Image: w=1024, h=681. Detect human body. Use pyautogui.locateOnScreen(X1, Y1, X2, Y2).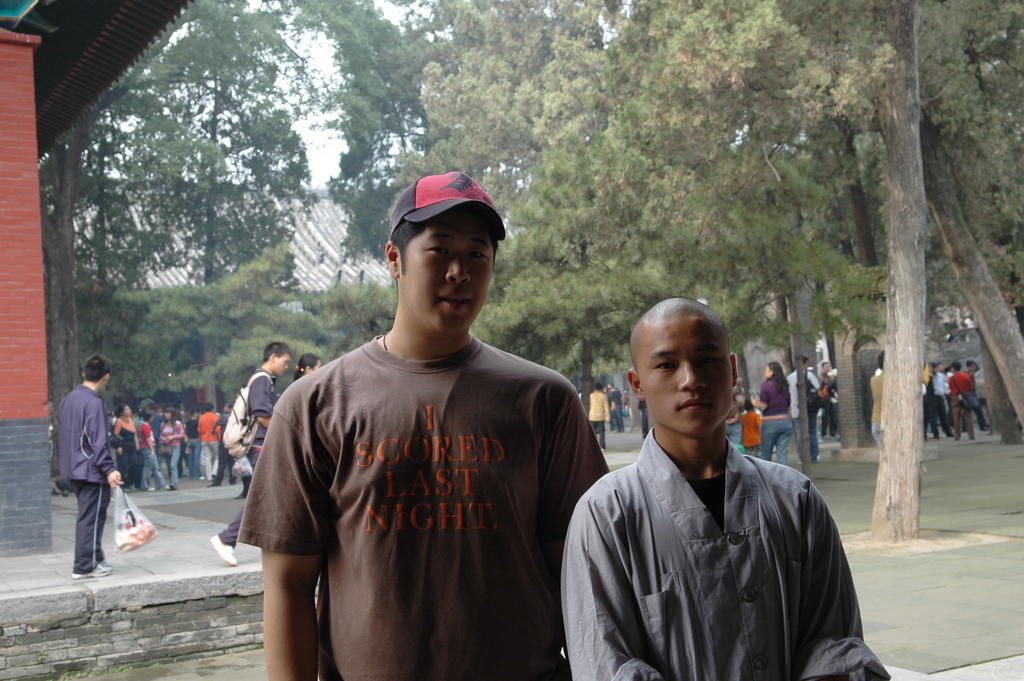
pyautogui.locateOnScreen(563, 297, 856, 678).
